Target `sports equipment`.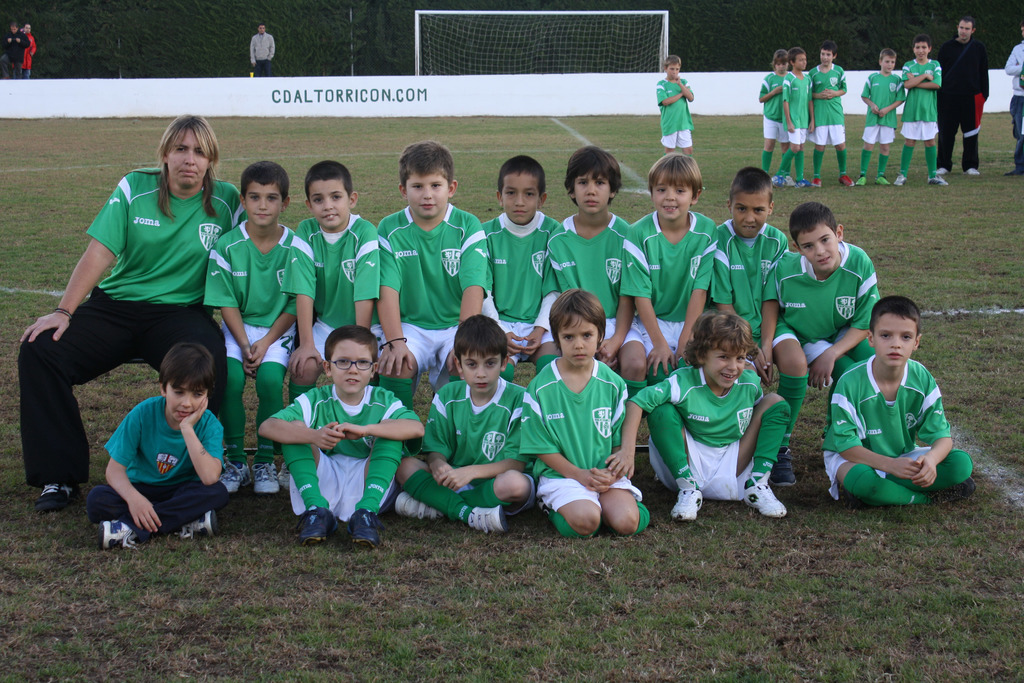
Target region: select_region(797, 177, 810, 186).
